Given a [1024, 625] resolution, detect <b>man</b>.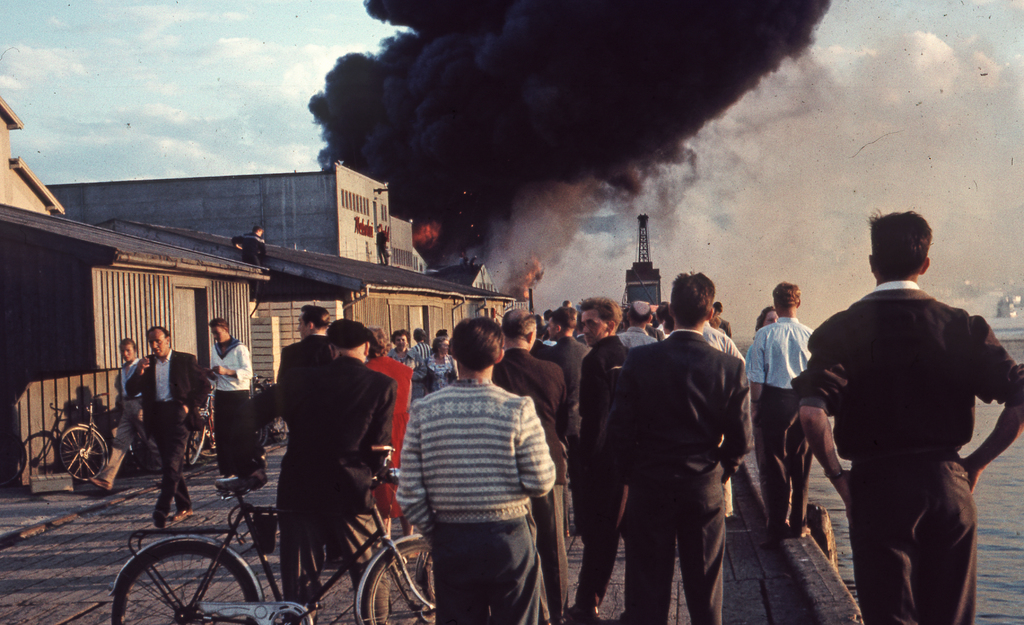
Rect(274, 307, 330, 380).
